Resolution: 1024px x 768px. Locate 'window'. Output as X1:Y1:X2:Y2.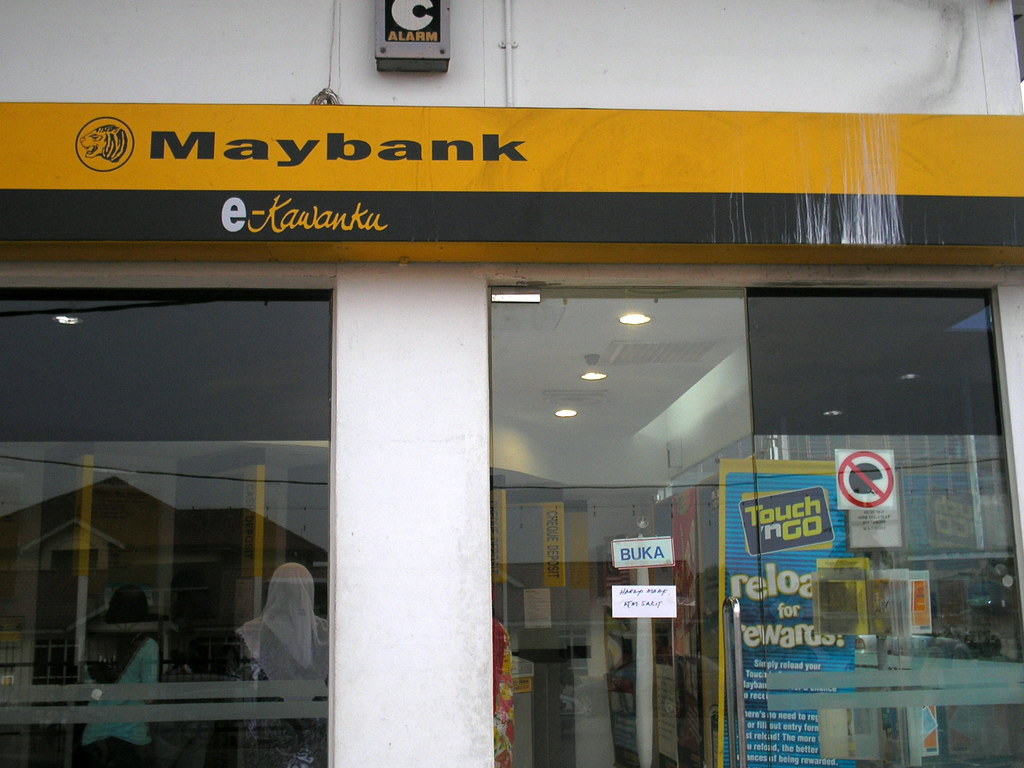
0:255:347:767.
